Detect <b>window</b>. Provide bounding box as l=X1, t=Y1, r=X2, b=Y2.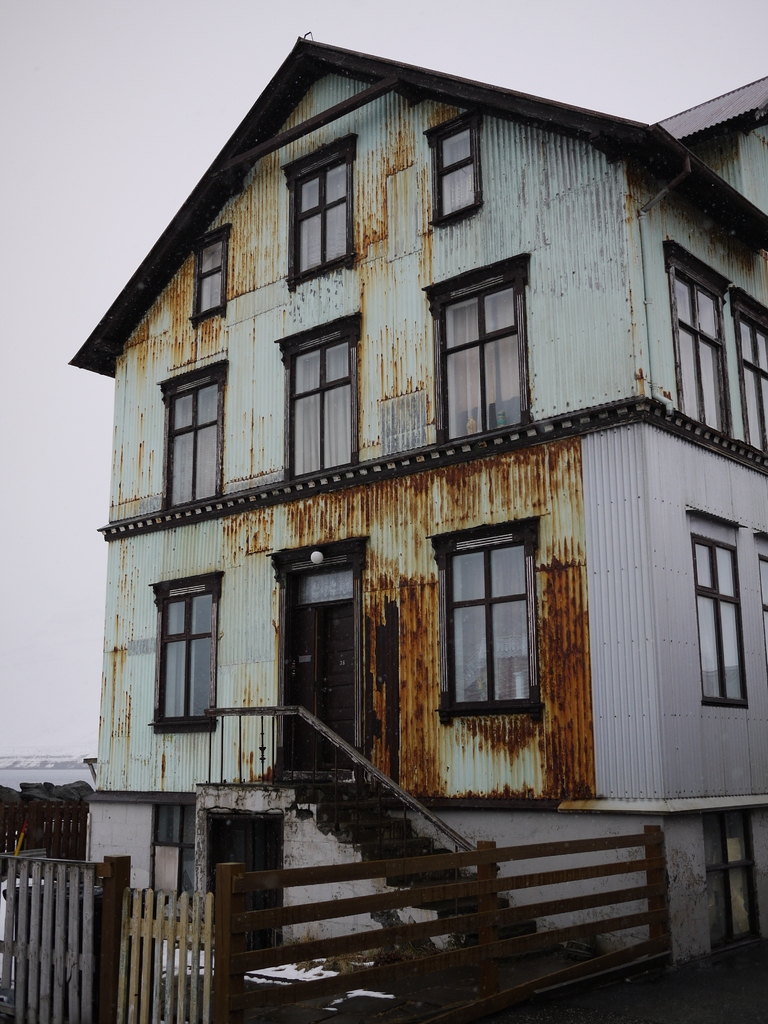
l=688, t=540, r=744, b=704.
